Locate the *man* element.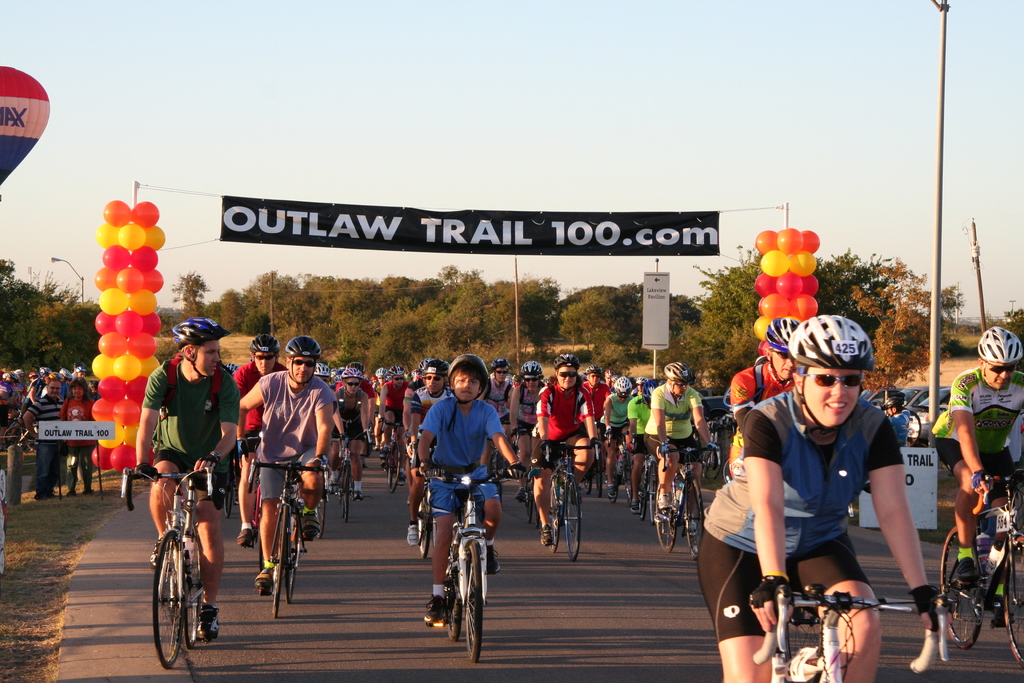
Element bbox: region(702, 323, 945, 653).
